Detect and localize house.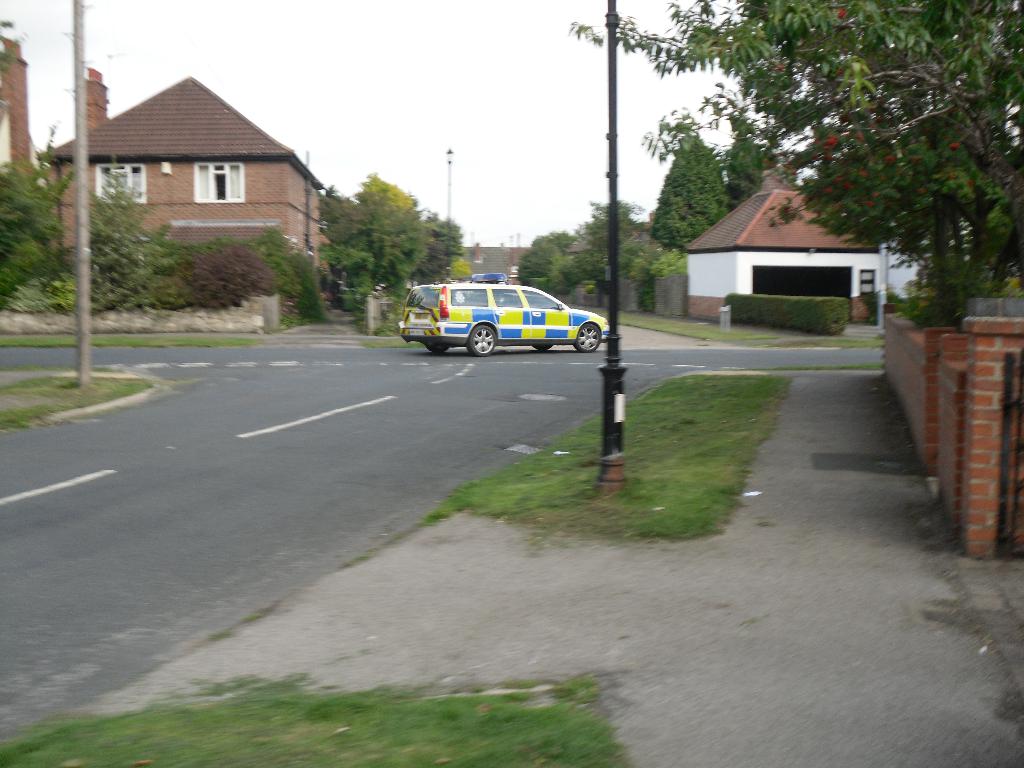
Localized at 34,74,340,287.
